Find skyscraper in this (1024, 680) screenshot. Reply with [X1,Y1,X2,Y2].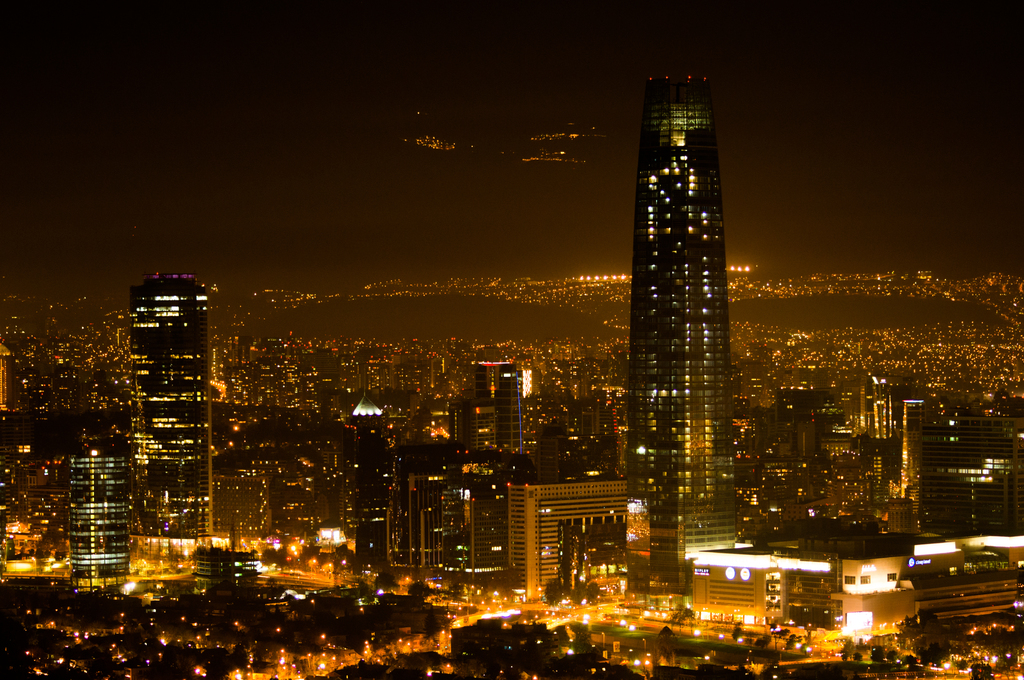
[412,440,444,567].
